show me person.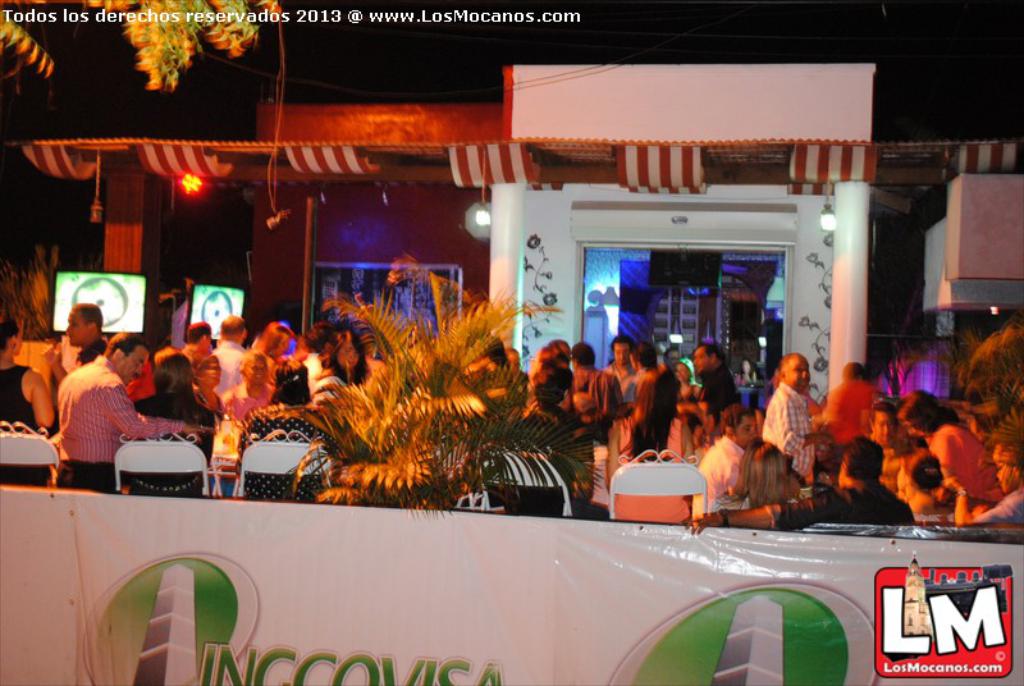
person is here: BBox(676, 335, 742, 424).
